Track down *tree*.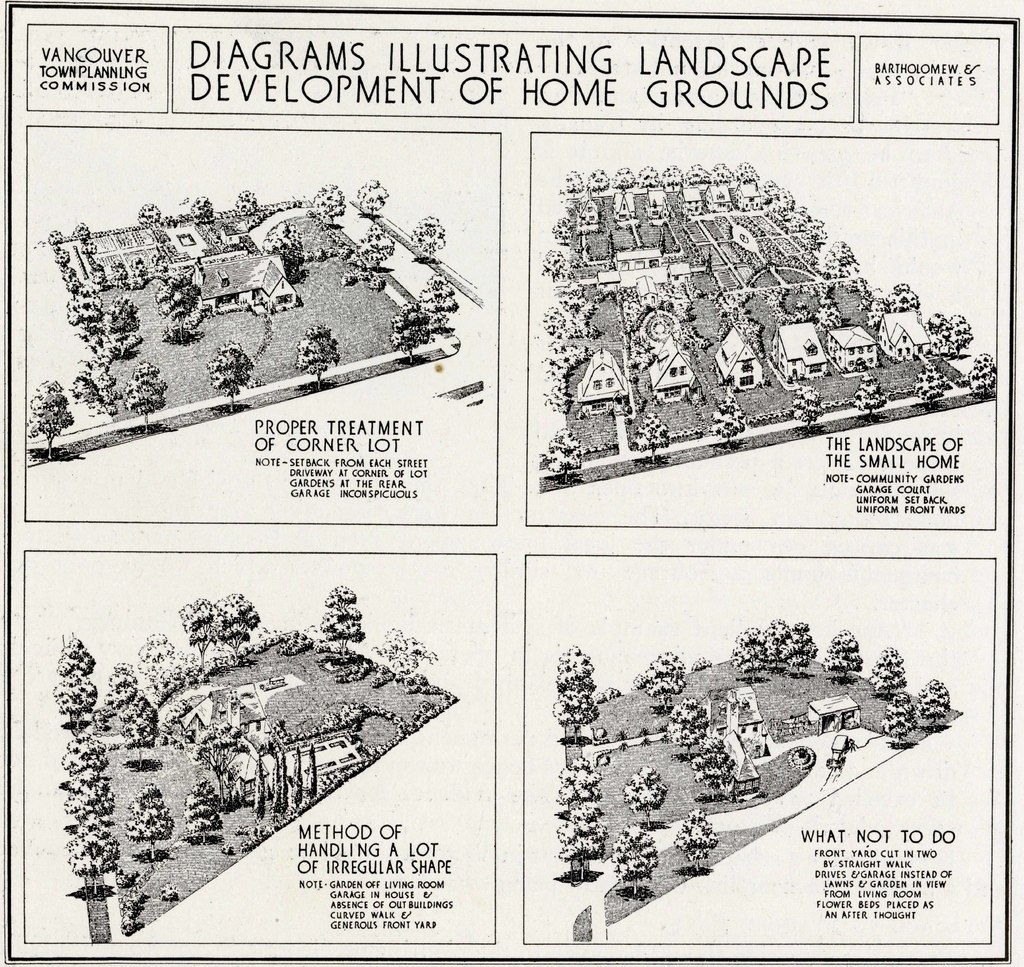
Tracked to [x1=107, y1=664, x2=143, y2=713].
